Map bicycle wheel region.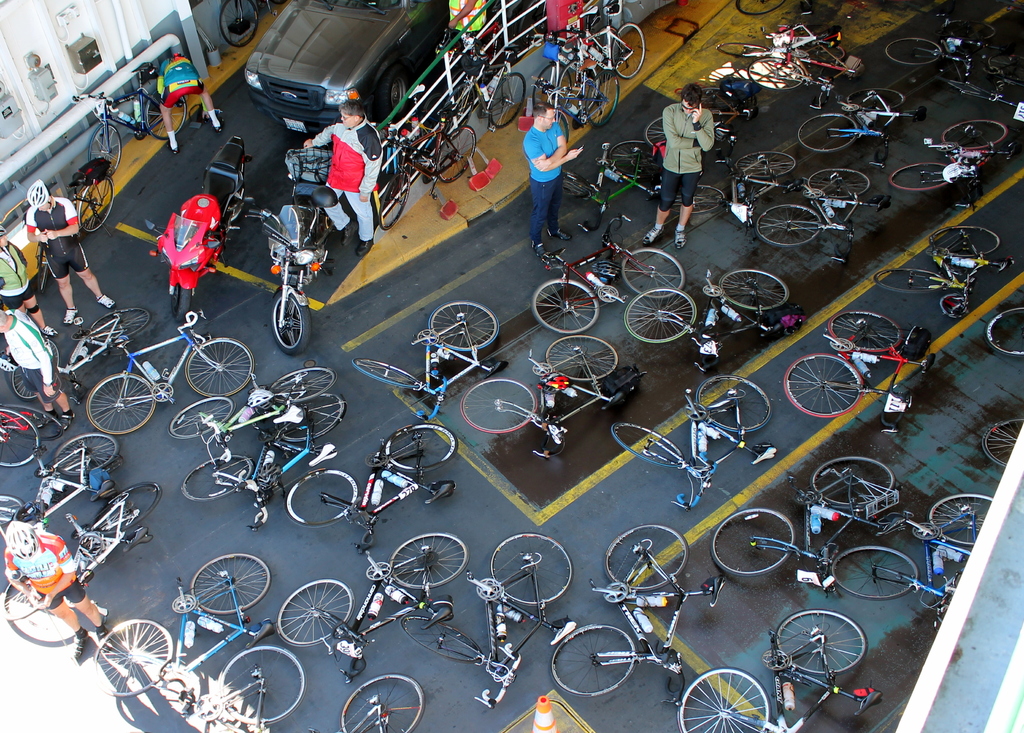
Mapped to 284 461 363 529.
